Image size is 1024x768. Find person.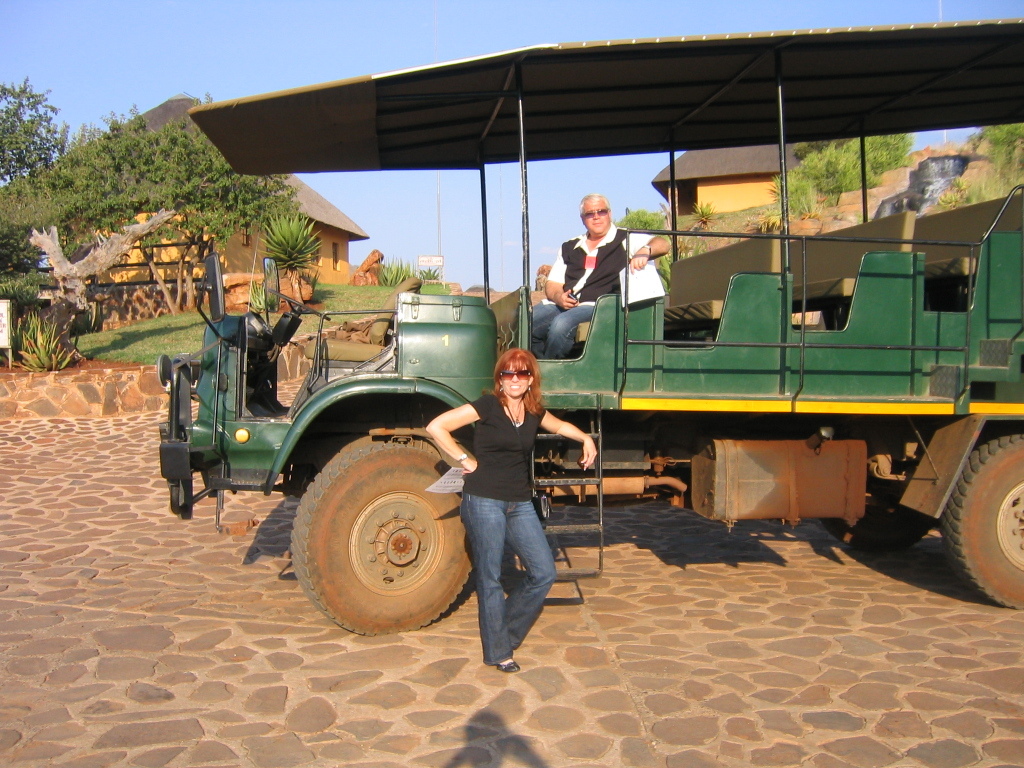
locate(514, 191, 669, 358).
